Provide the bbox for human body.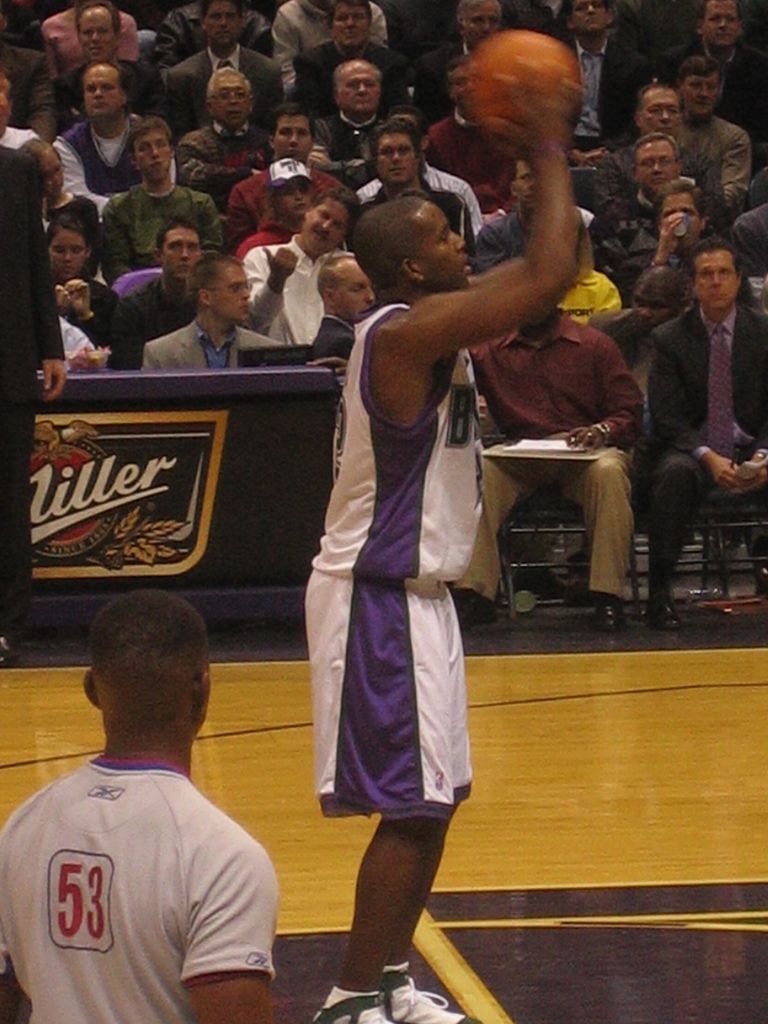
Rect(464, 310, 642, 623).
